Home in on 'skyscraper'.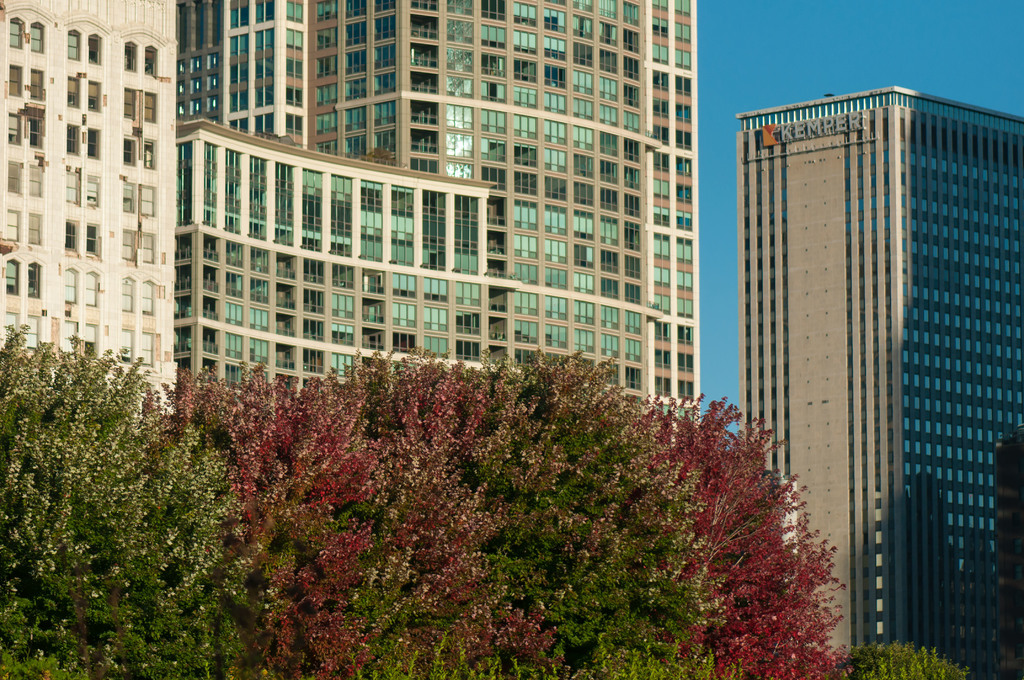
Homed in at rect(731, 19, 1011, 679).
